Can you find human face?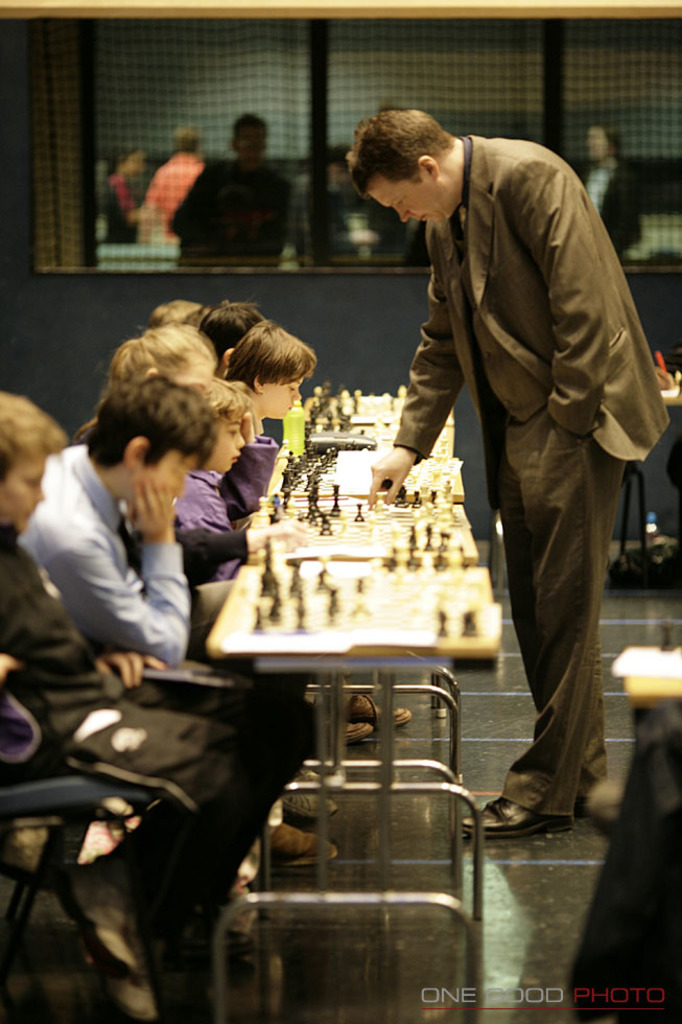
Yes, bounding box: <box>209,410,244,471</box>.
